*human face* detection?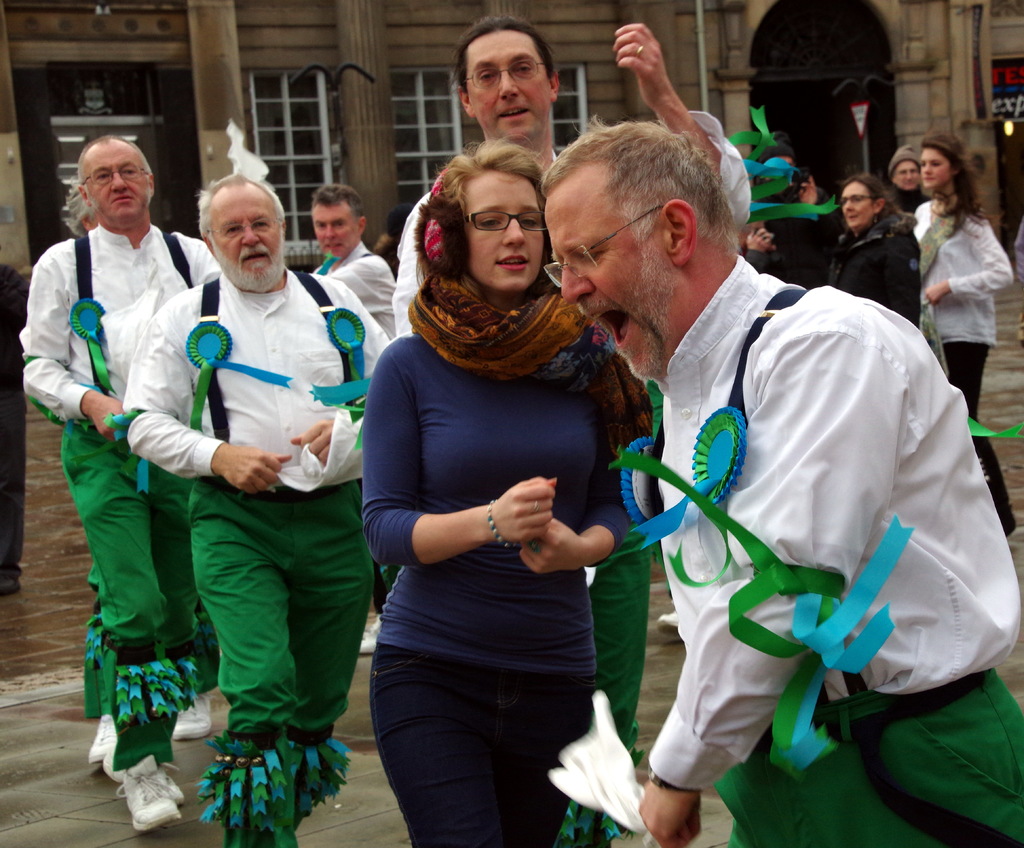
(x1=88, y1=141, x2=148, y2=221)
